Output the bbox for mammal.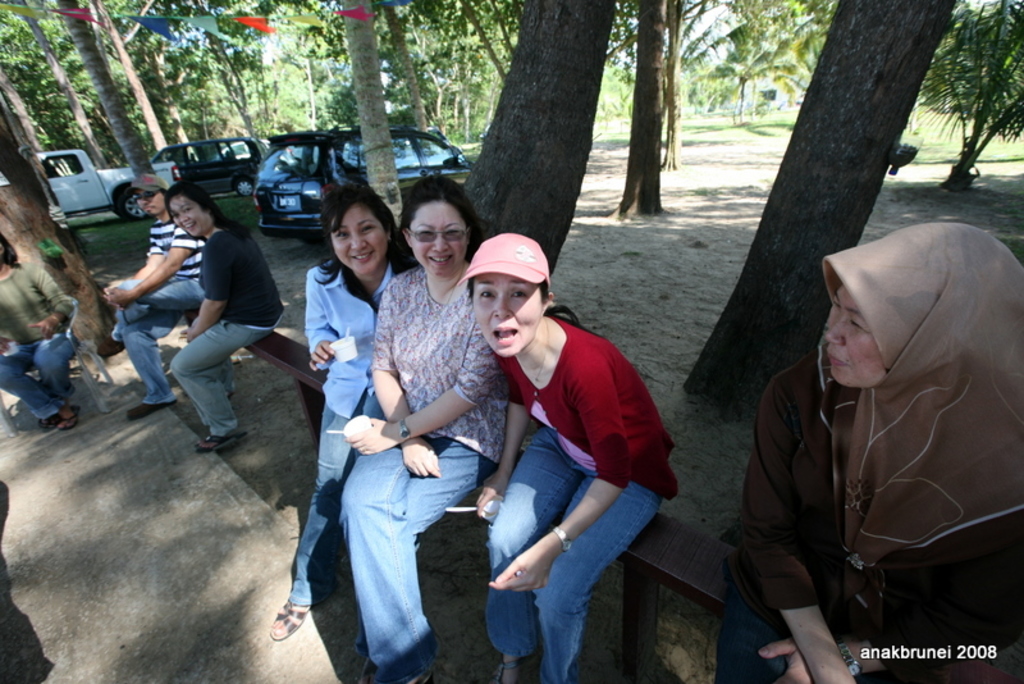
locate(166, 187, 287, 455).
